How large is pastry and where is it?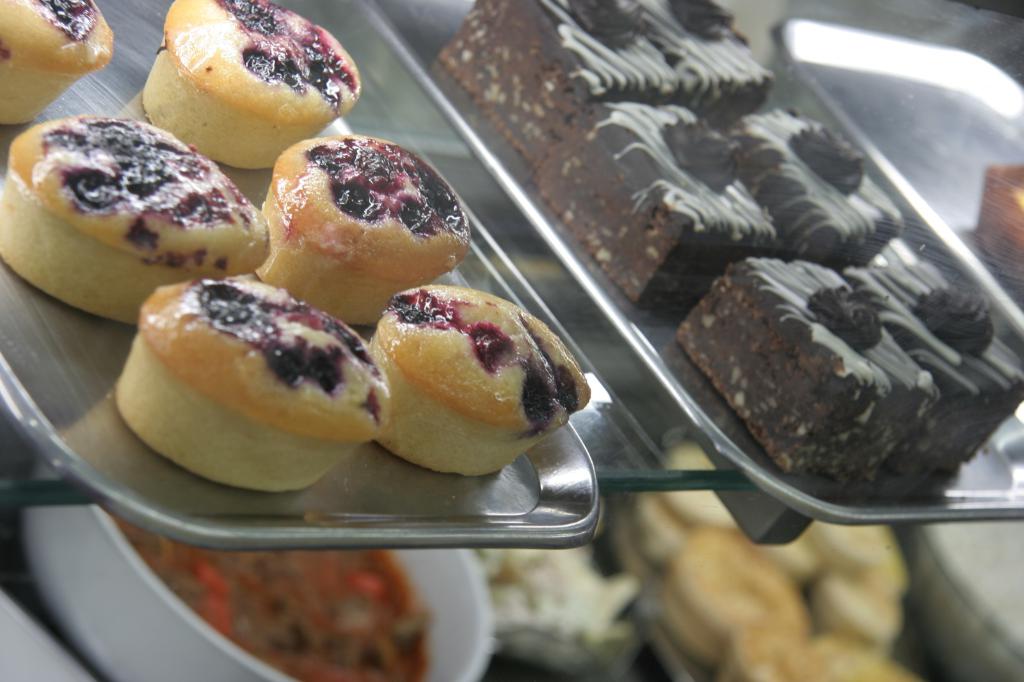
Bounding box: 640:0:778:111.
